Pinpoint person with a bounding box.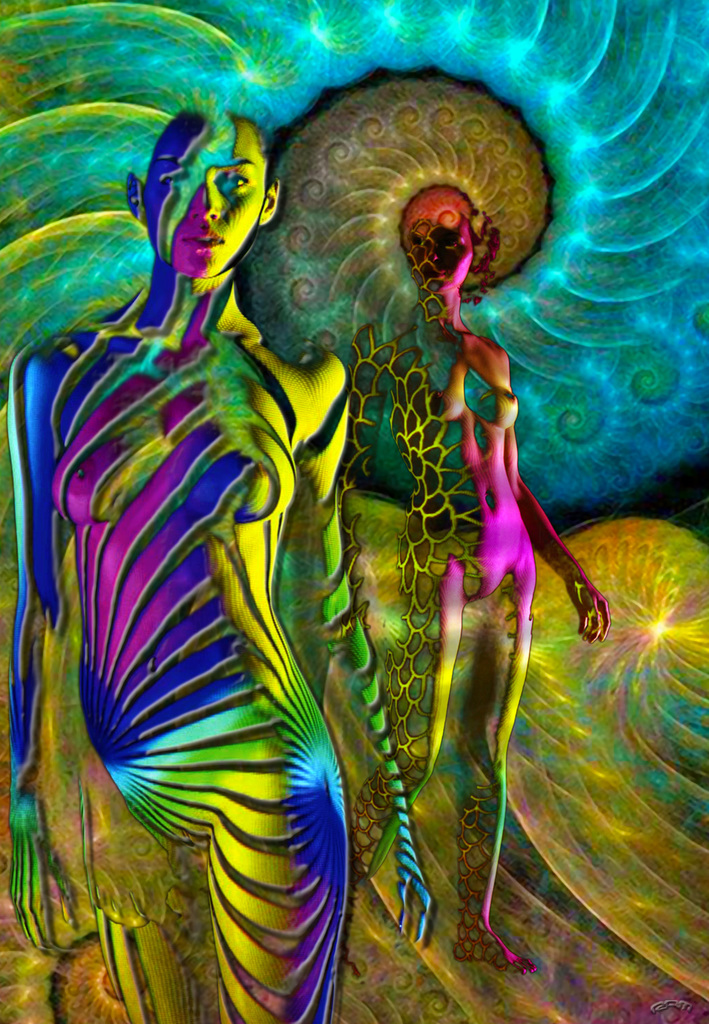
Rect(337, 182, 619, 974).
